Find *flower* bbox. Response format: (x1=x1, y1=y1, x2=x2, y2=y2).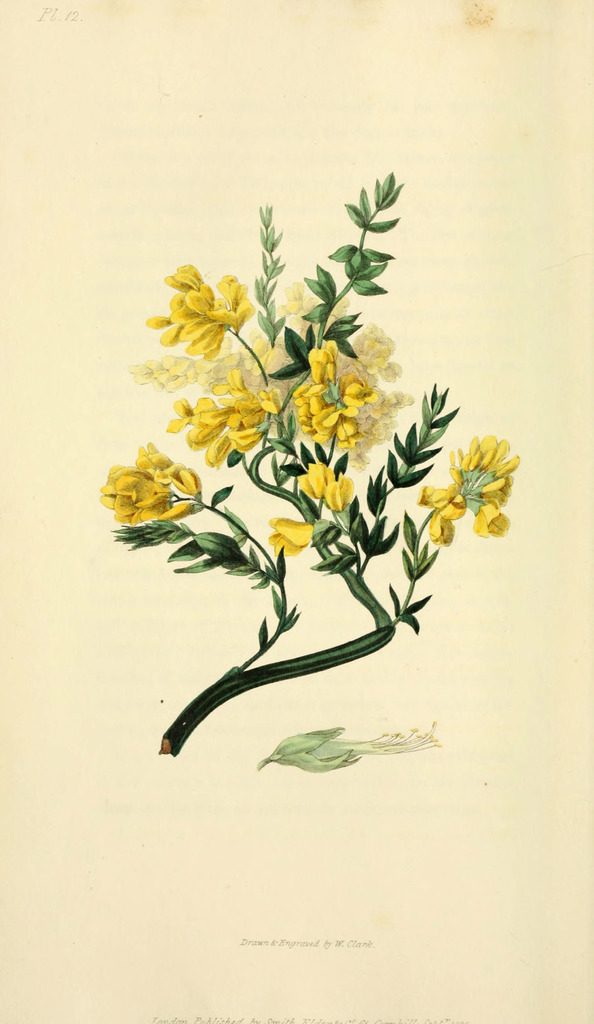
(x1=270, y1=519, x2=328, y2=559).
